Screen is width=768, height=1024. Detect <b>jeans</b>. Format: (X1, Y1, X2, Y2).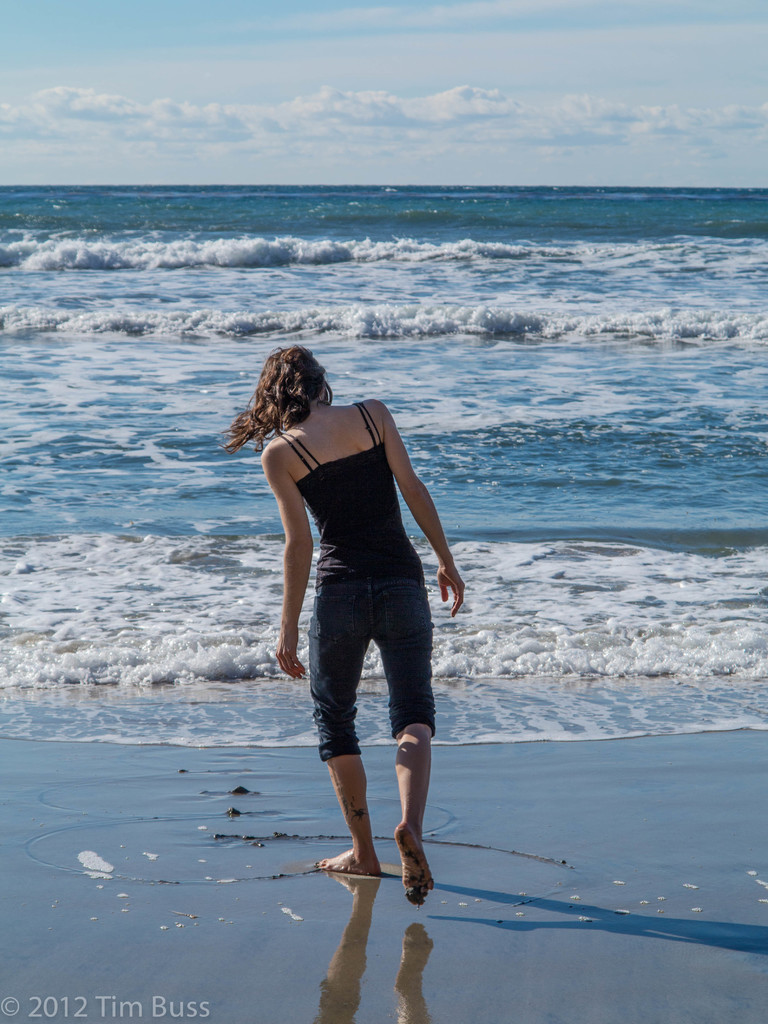
(310, 571, 433, 754).
